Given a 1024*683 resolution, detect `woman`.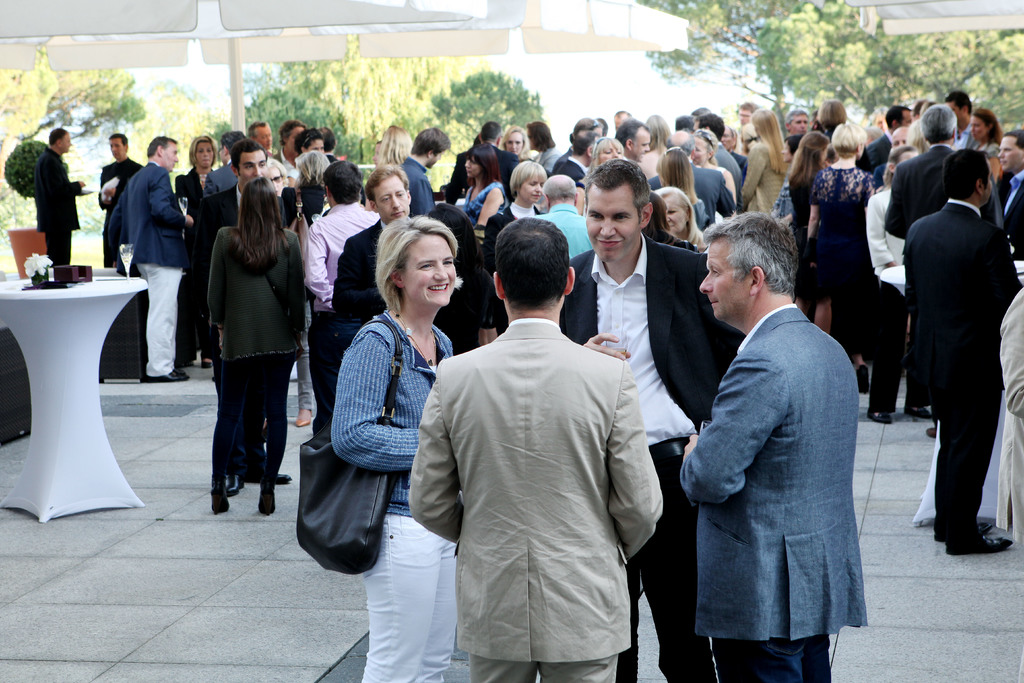
l=653, t=147, r=710, b=231.
